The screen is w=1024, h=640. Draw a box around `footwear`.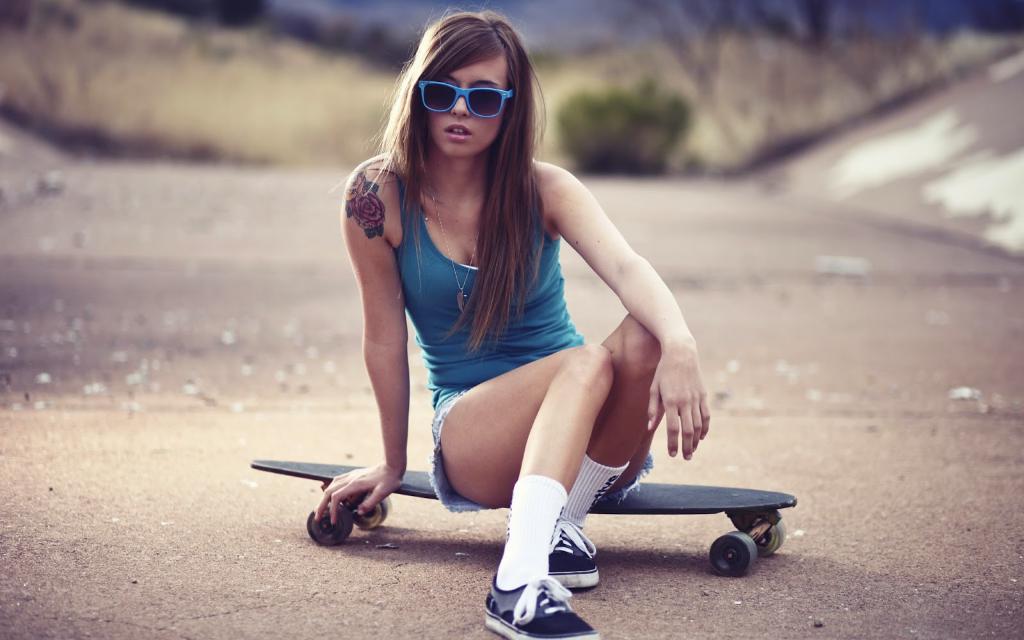
x1=551 y1=513 x2=604 y2=587.
